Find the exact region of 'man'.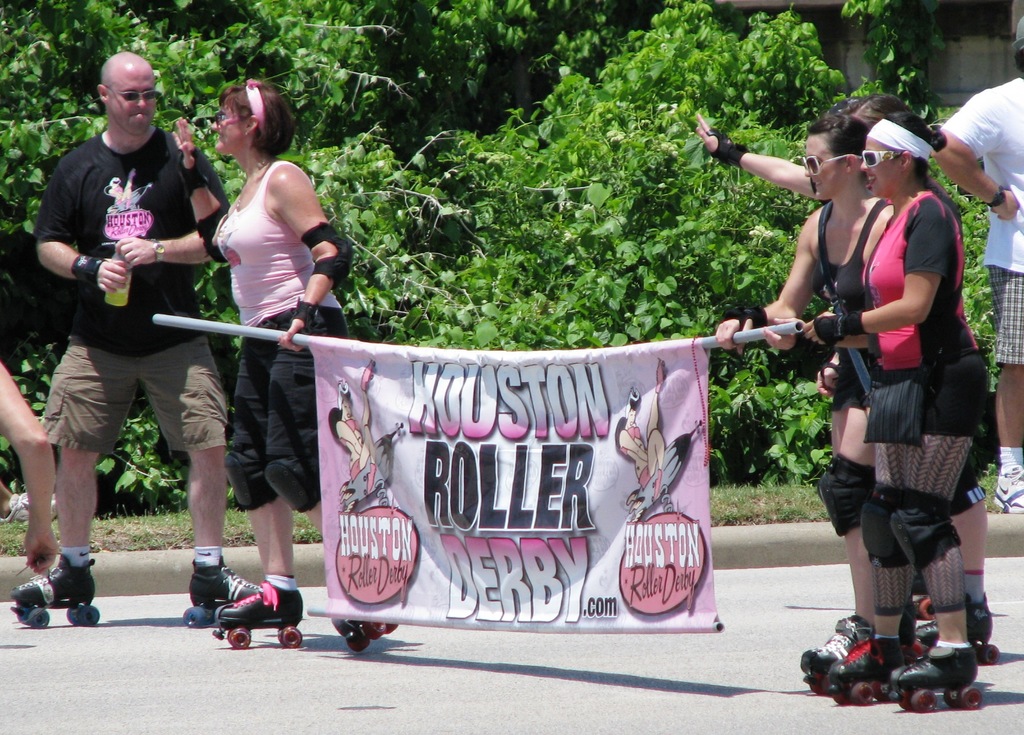
Exact region: 28,73,231,592.
